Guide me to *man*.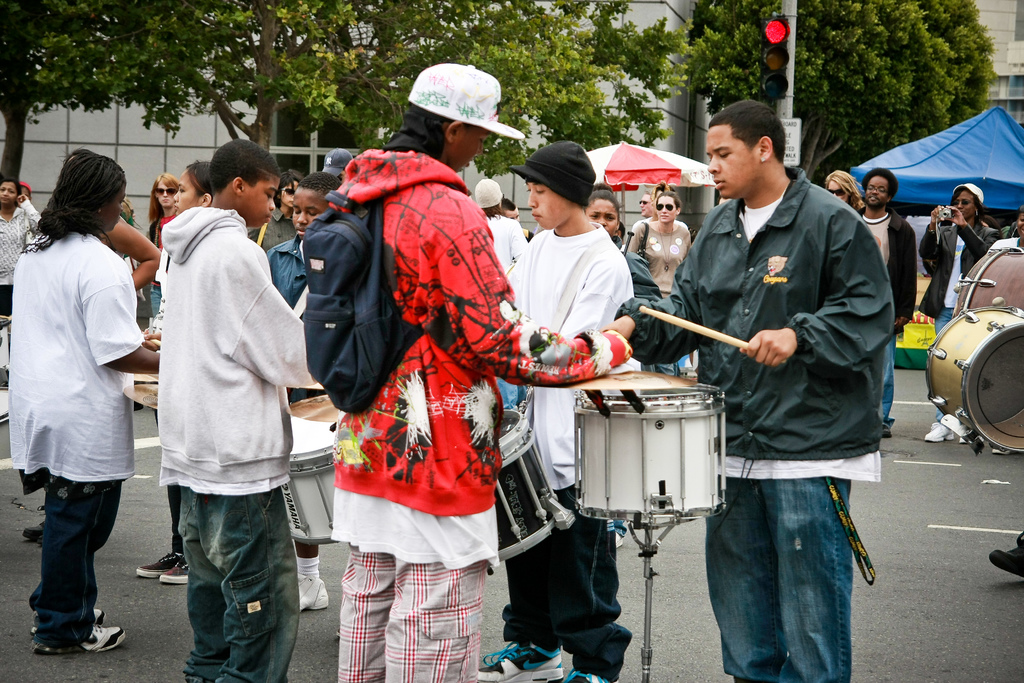
Guidance: x1=612 y1=96 x2=898 y2=682.
